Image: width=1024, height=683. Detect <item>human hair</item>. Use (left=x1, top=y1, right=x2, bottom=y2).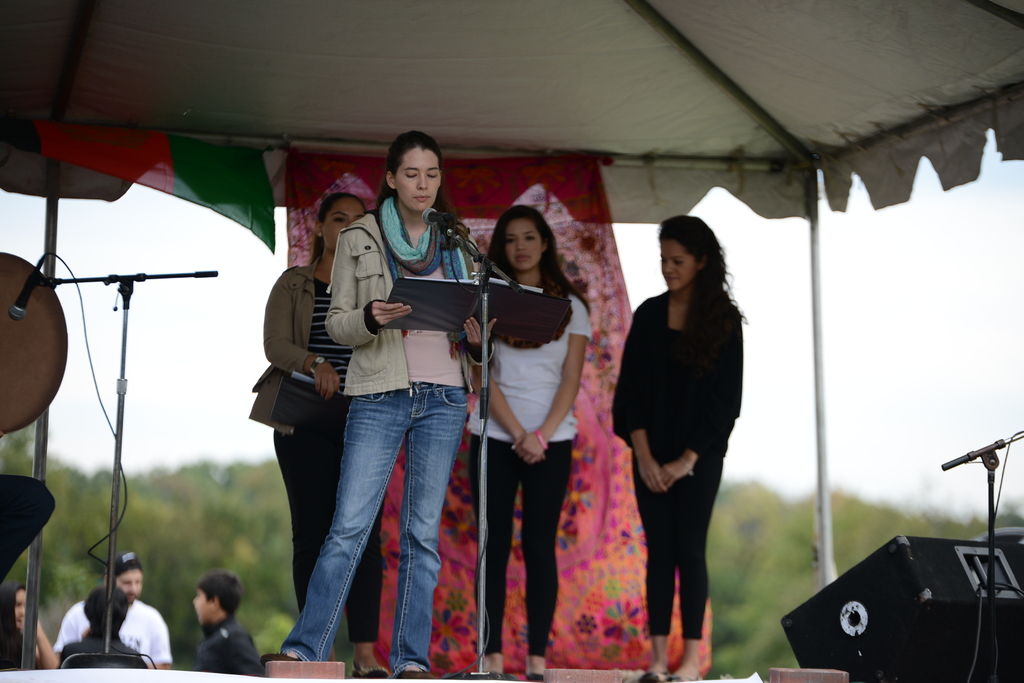
(left=84, top=587, right=131, bottom=631).
